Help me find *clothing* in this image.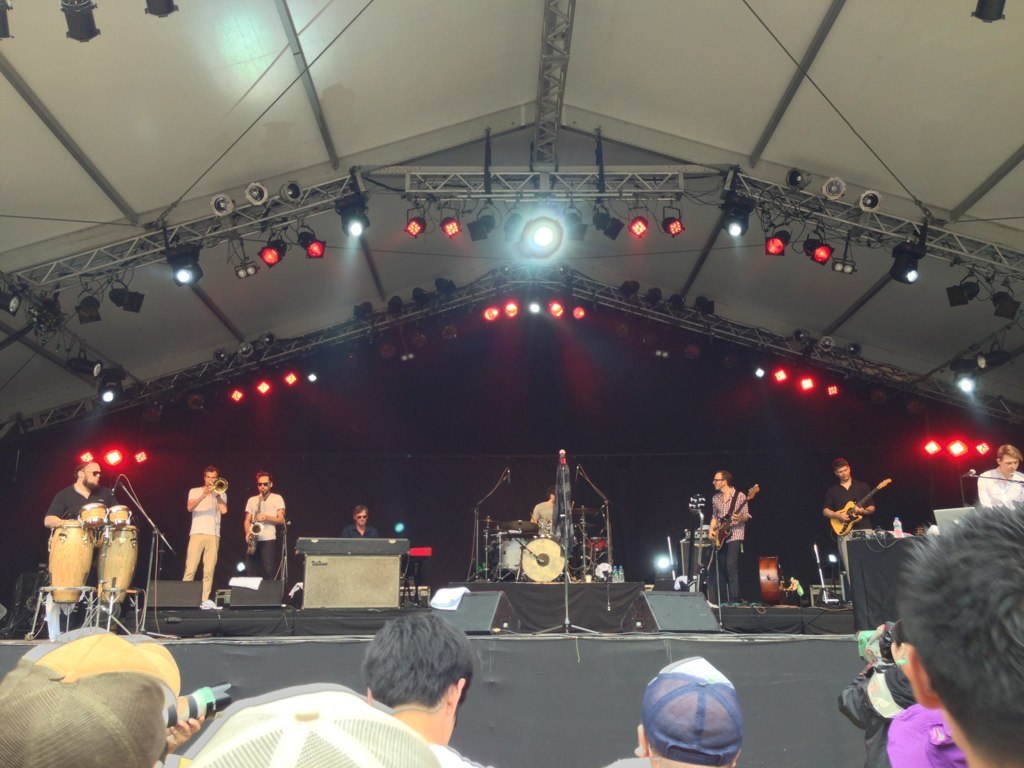
Found it: detection(525, 496, 554, 541).
